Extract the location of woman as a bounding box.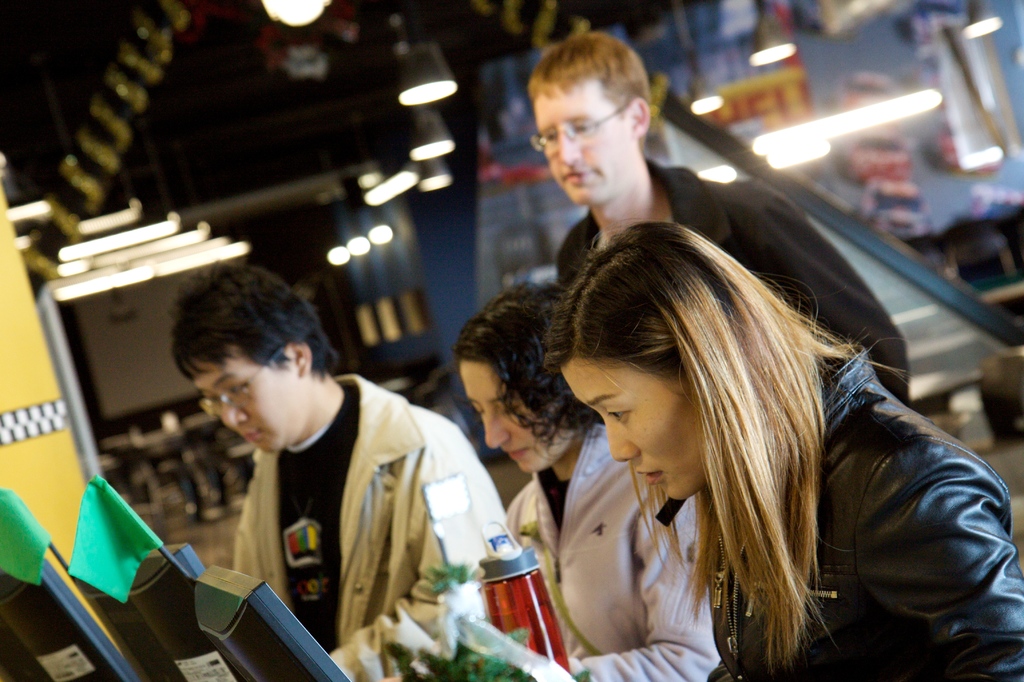
bbox(545, 213, 1023, 681).
